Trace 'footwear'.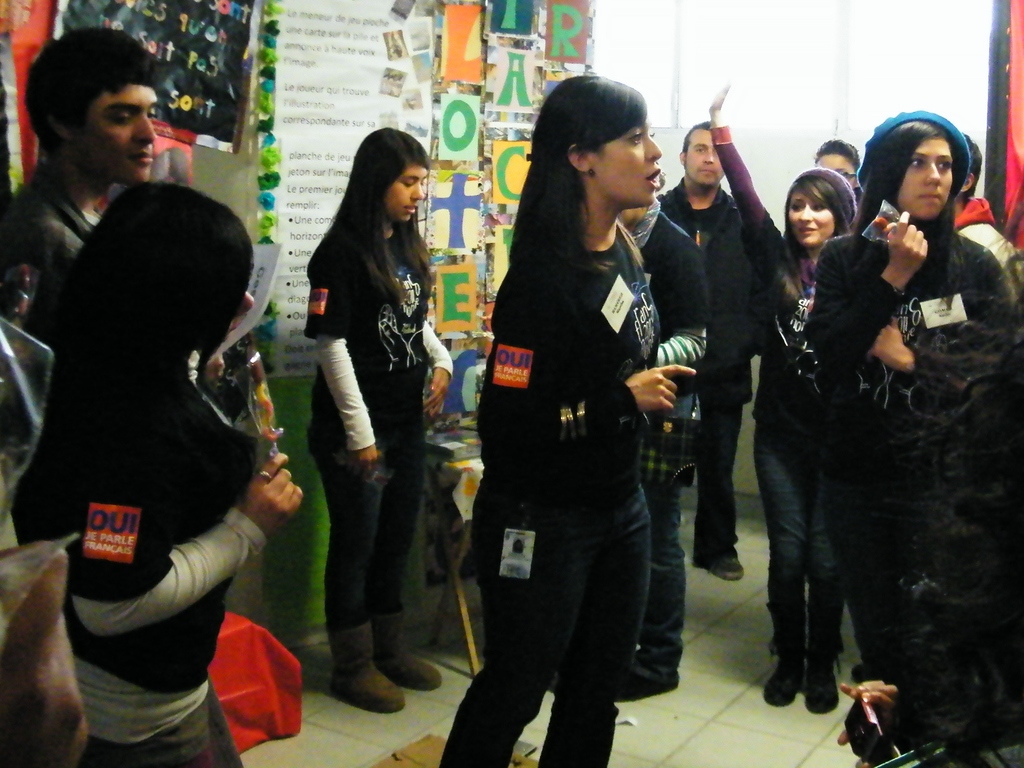
Traced to [762, 653, 803, 706].
